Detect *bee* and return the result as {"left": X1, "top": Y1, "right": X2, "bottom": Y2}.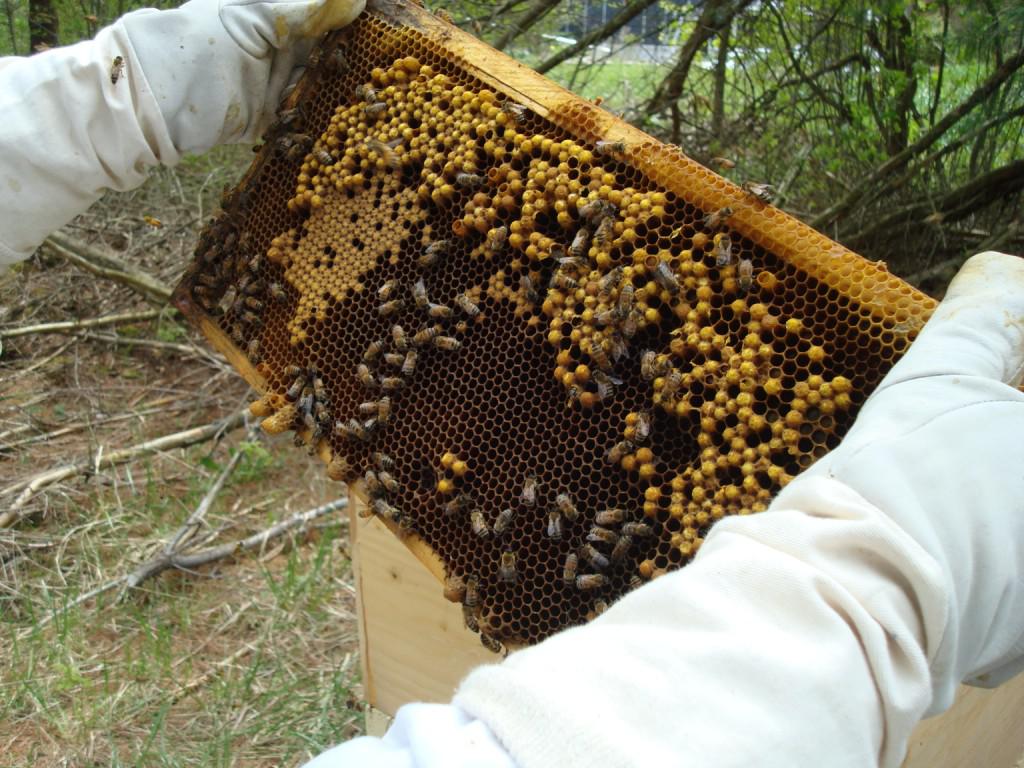
{"left": 379, "top": 474, "right": 400, "bottom": 492}.
